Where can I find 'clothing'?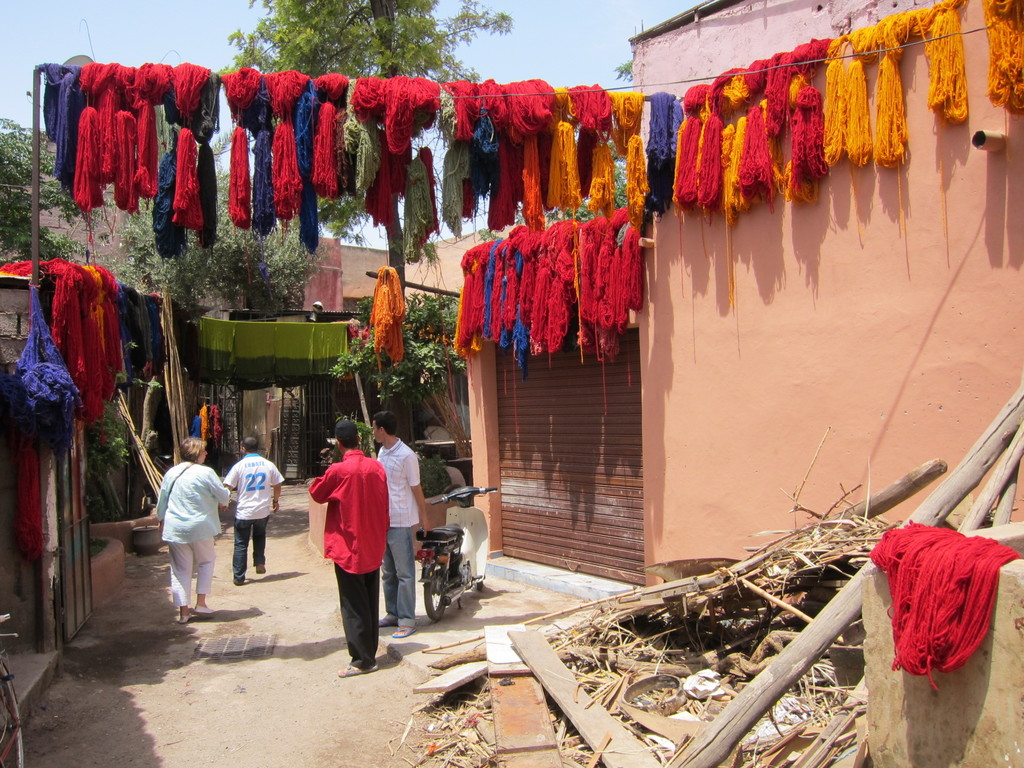
You can find it at {"left": 156, "top": 463, "right": 227, "bottom": 609}.
